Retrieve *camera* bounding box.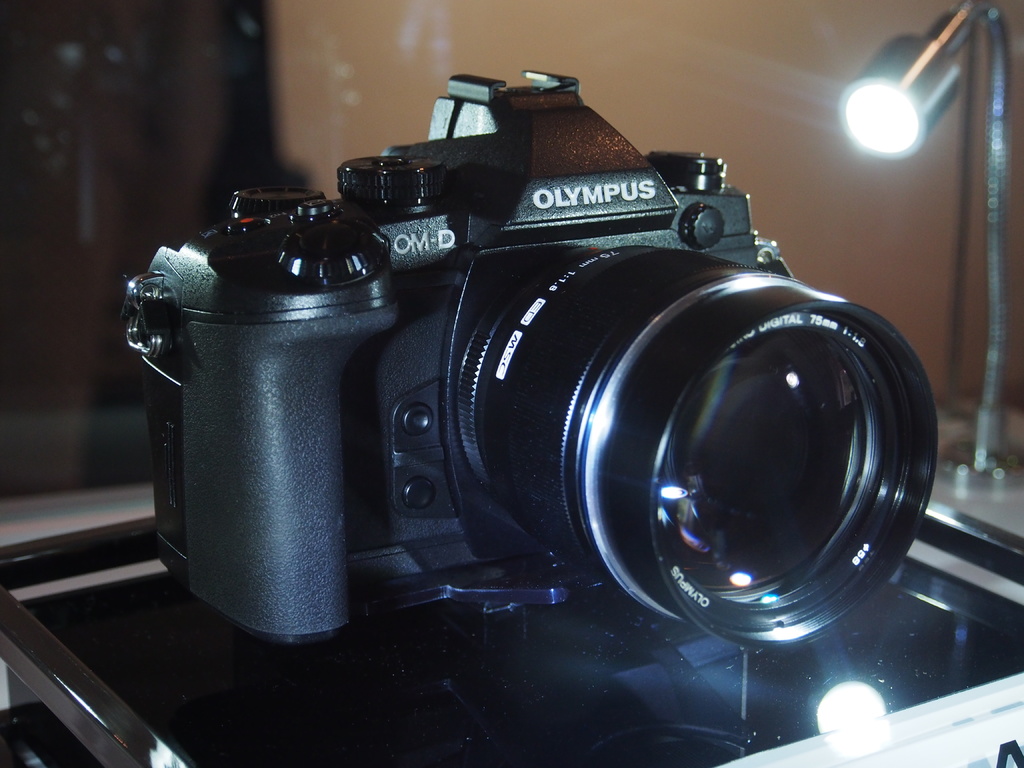
Bounding box: (x1=123, y1=68, x2=944, y2=650).
